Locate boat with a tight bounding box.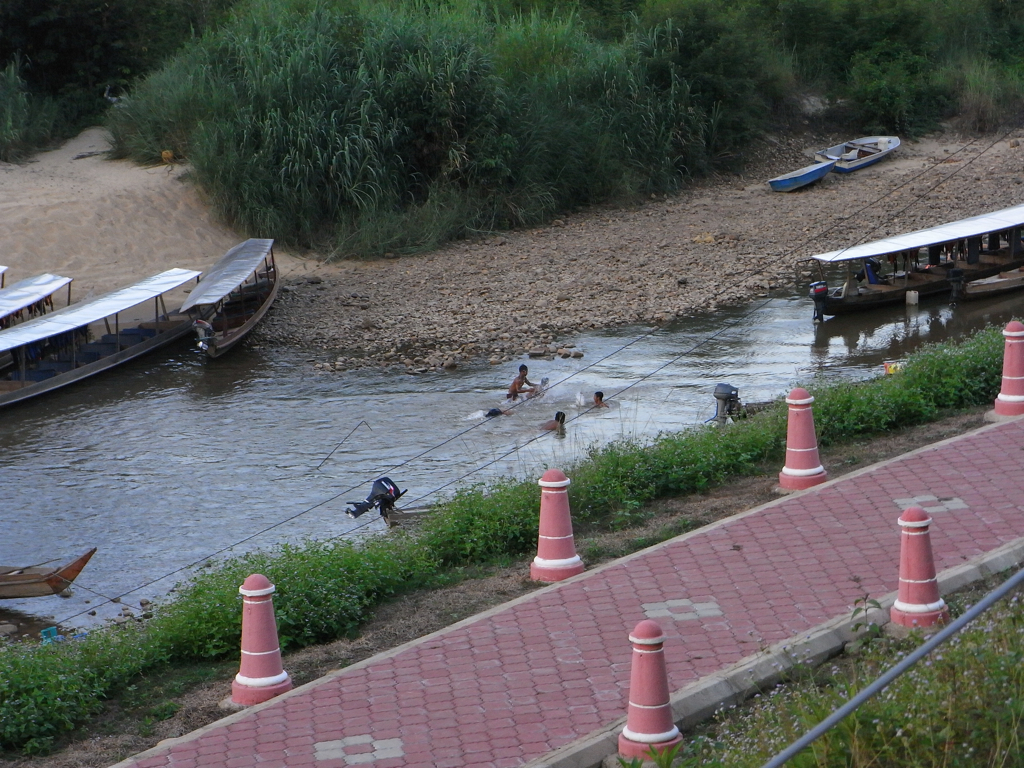
box=[0, 257, 8, 287].
